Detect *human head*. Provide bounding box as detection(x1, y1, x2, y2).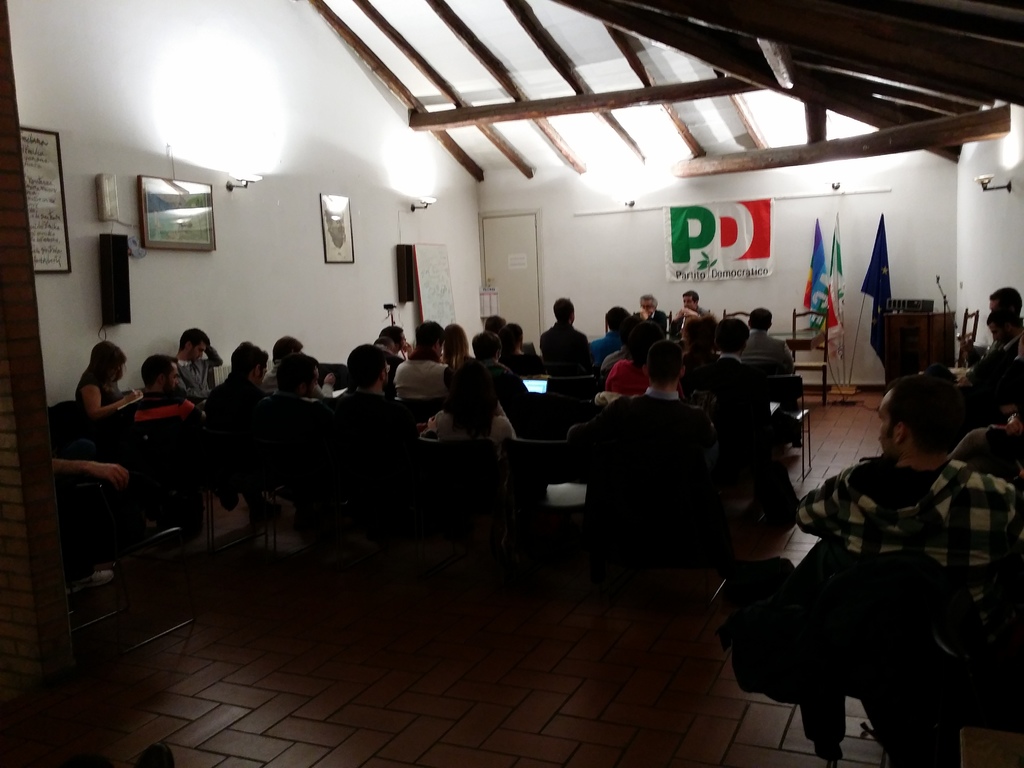
detection(706, 314, 723, 342).
